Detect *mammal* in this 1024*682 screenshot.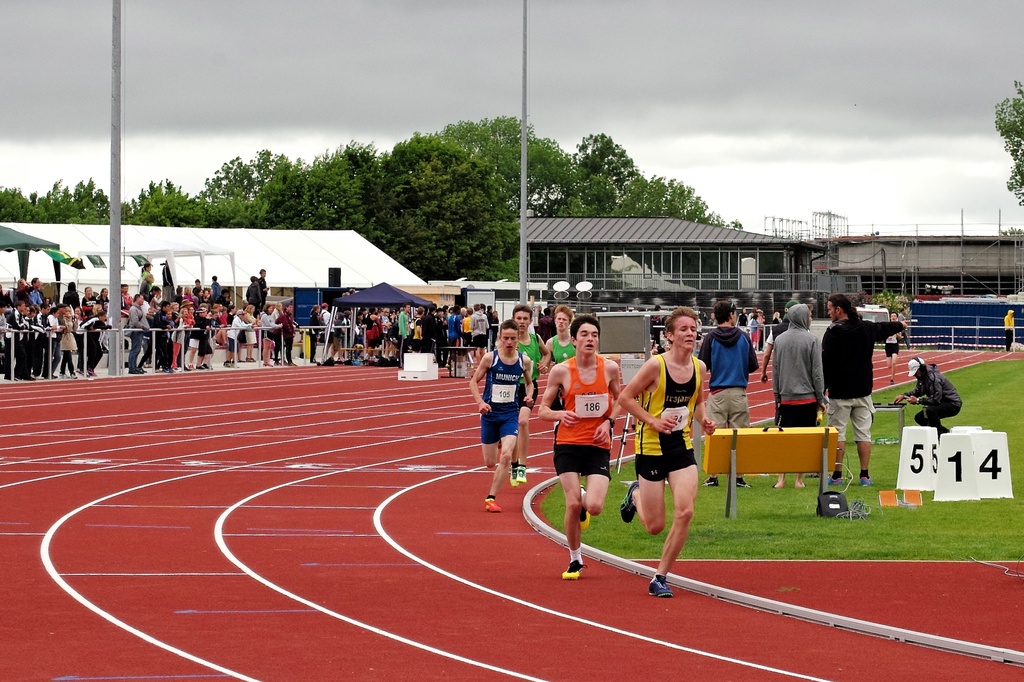
Detection: bbox=(815, 292, 905, 485).
